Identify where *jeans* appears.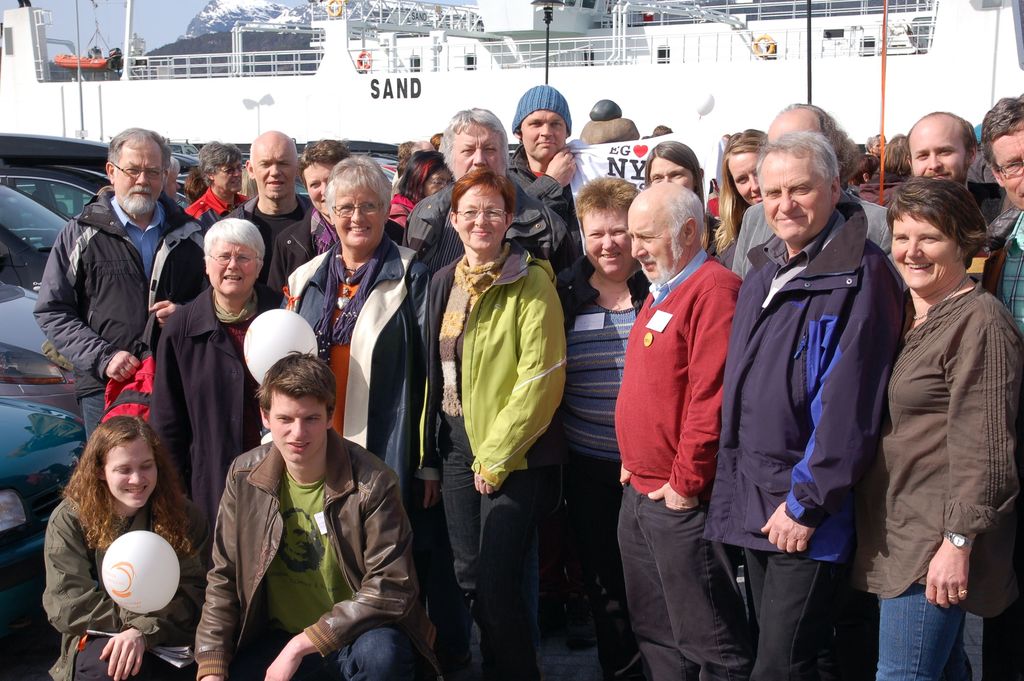
Appears at rect(70, 640, 191, 679).
